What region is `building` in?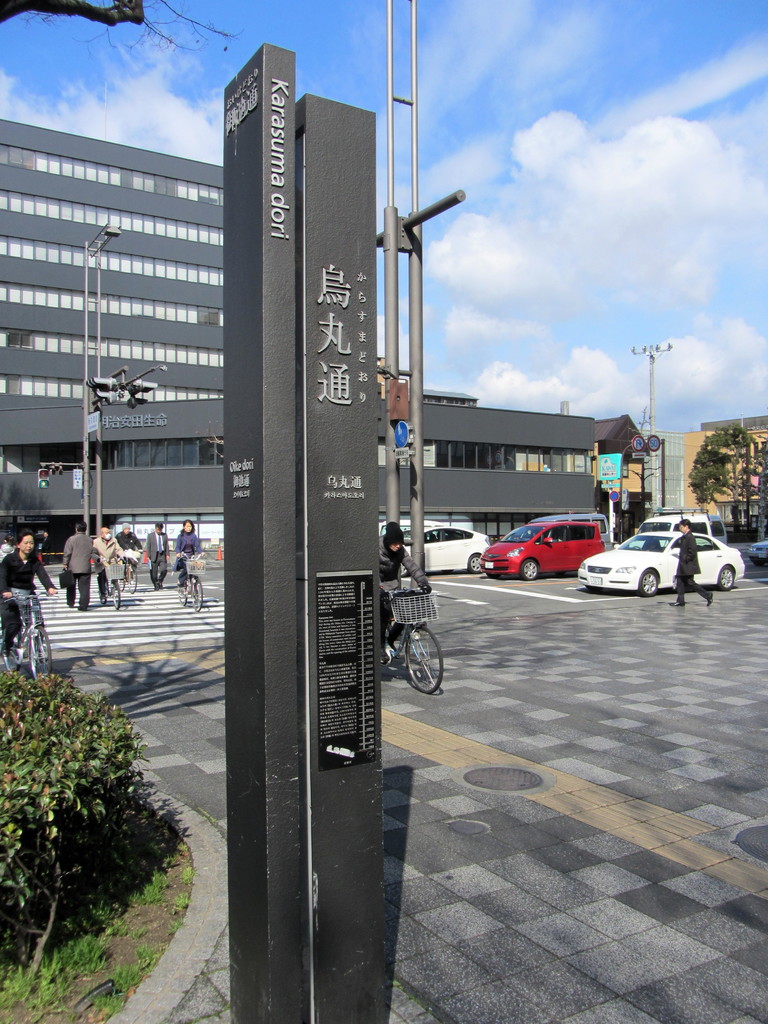
Rect(595, 412, 767, 538).
